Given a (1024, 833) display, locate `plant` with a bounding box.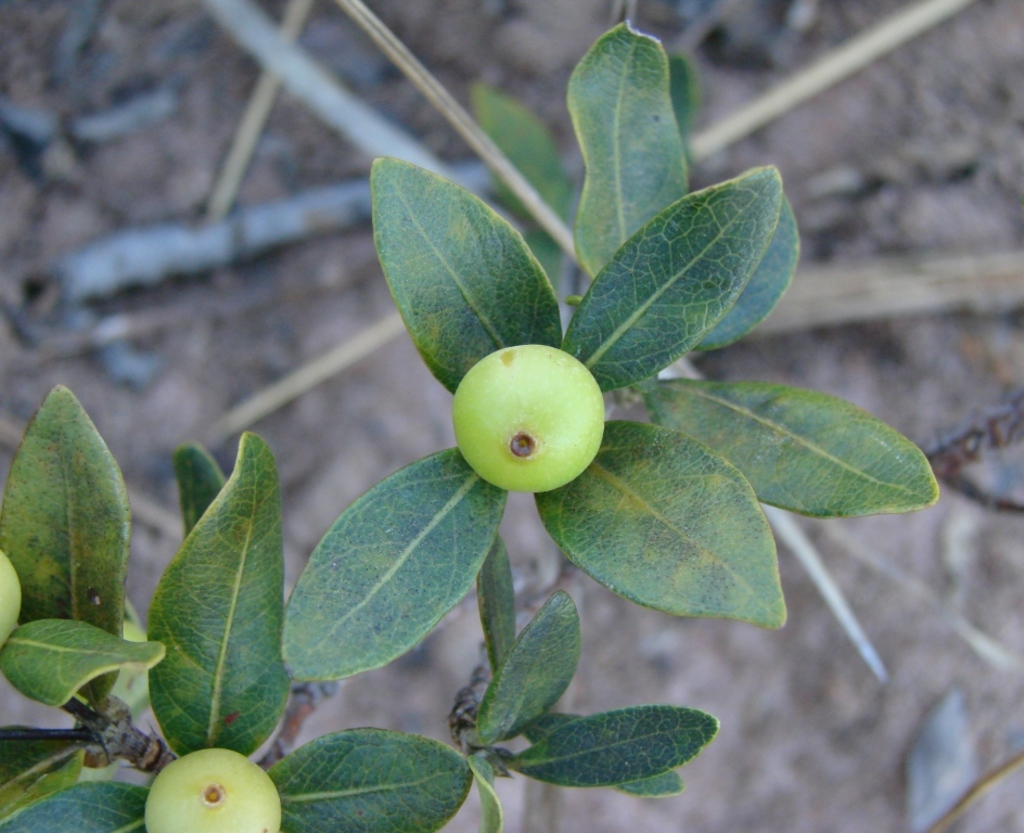
Located: [x1=274, y1=0, x2=939, y2=832].
